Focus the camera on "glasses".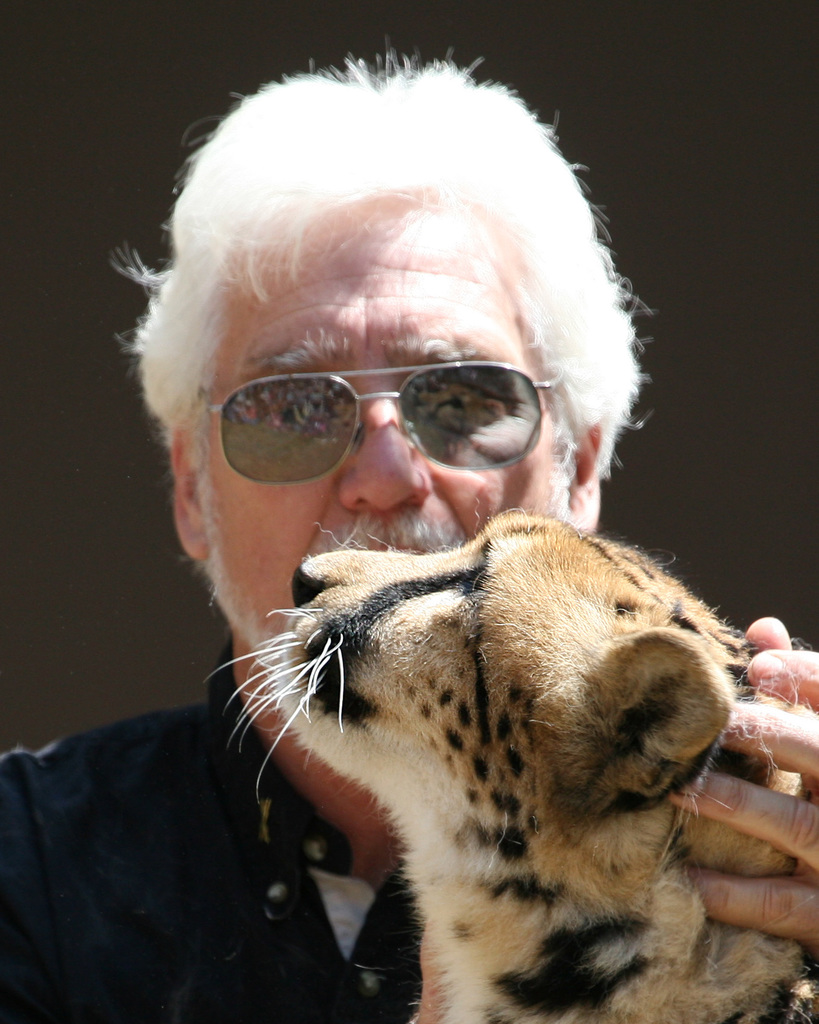
Focus region: <region>203, 336, 575, 468</region>.
